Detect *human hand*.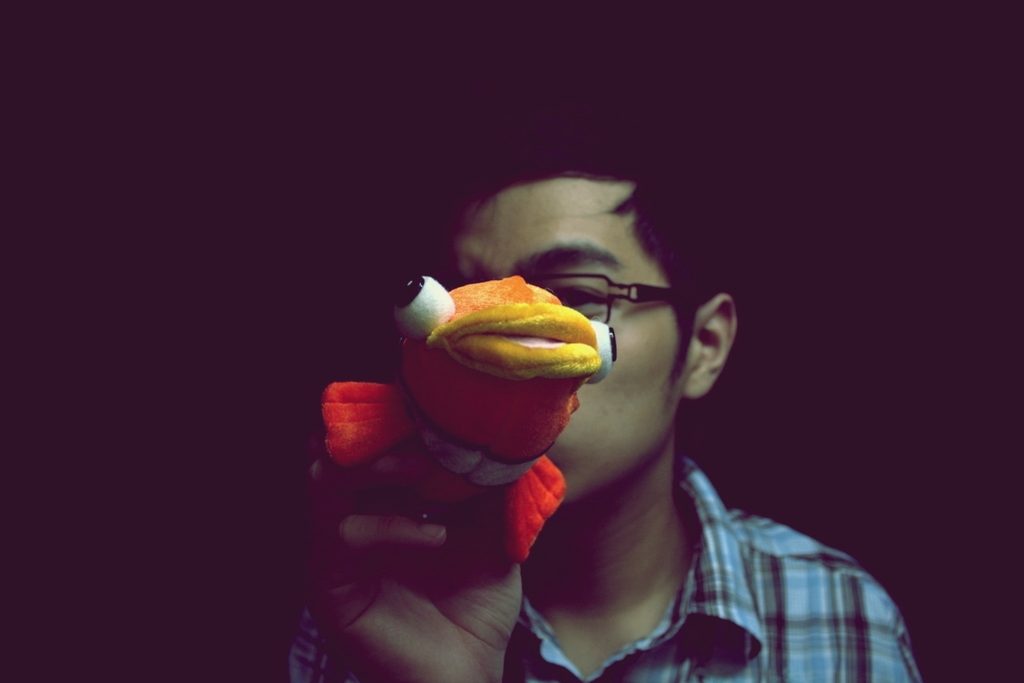
Detected at Rect(291, 428, 530, 682).
